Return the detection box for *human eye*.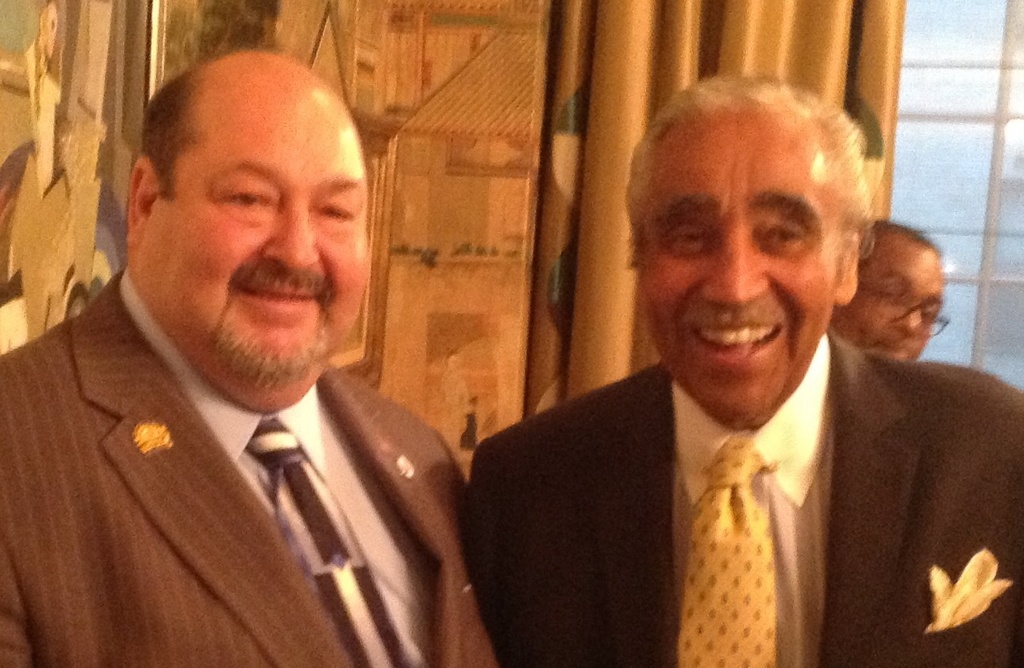
202,168,289,222.
